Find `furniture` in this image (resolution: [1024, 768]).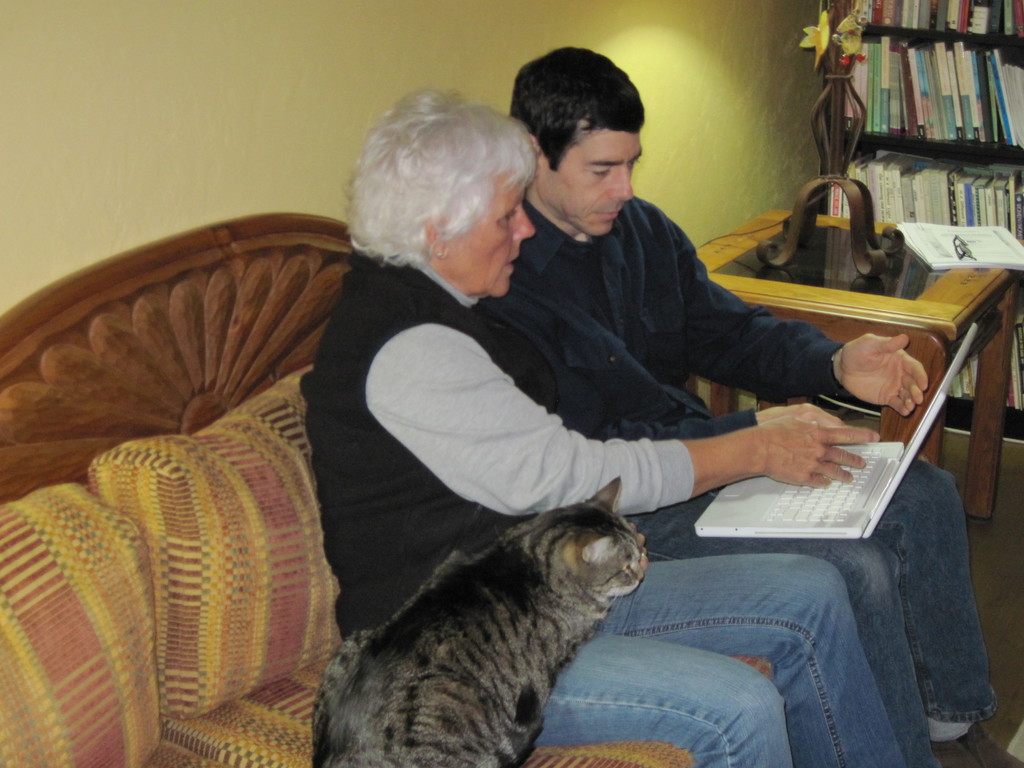
0:212:952:767.
